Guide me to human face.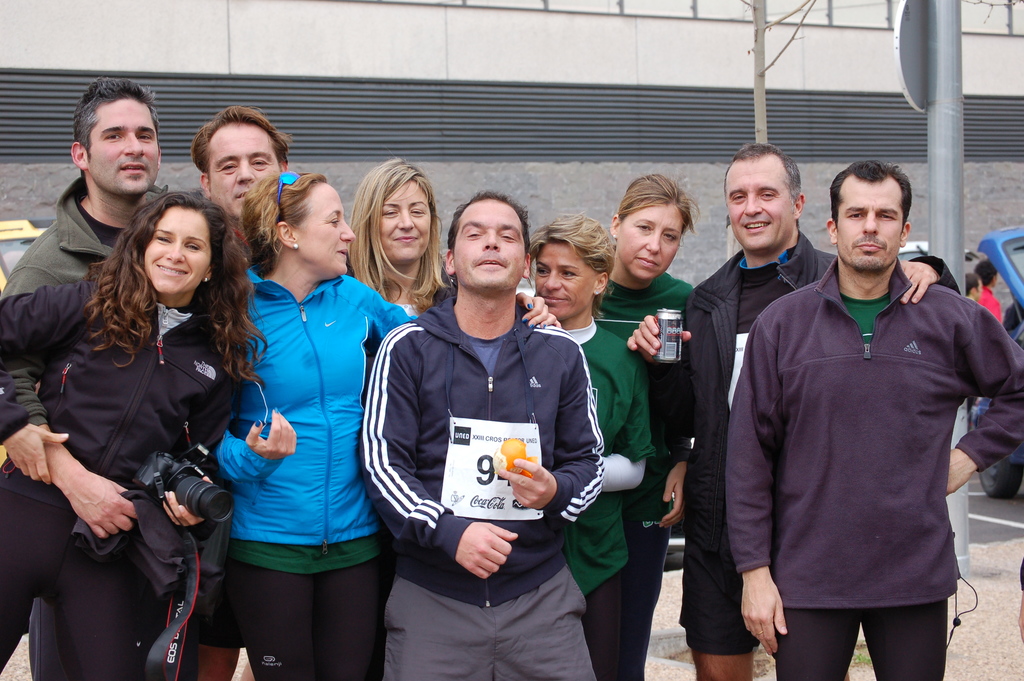
Guidance: (left=298, top=184, right=358, bottom=277).
